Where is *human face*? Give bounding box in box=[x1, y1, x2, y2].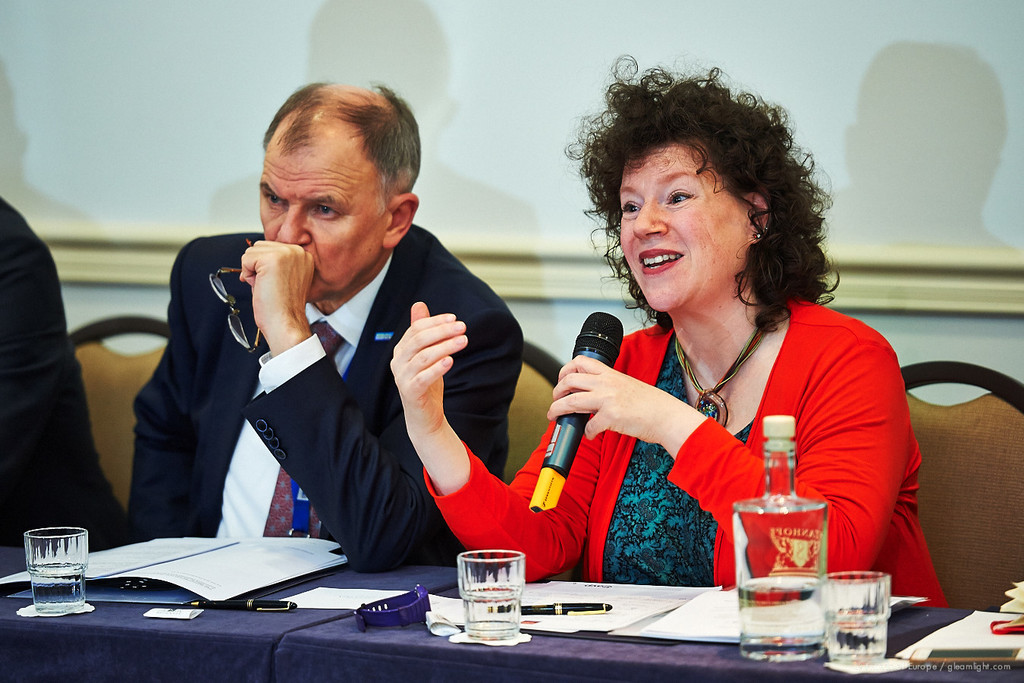
box=[263, 120, 382, 301].
